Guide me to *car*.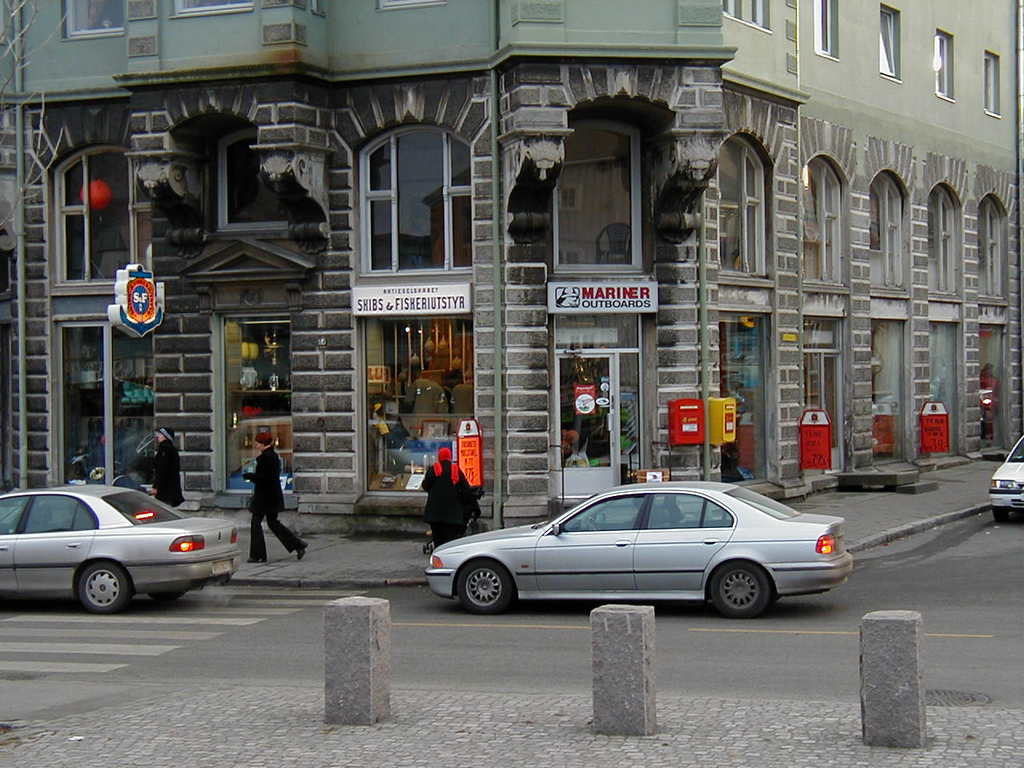
Guidance: [left=983, top=434, right=1023, bottom=525].
